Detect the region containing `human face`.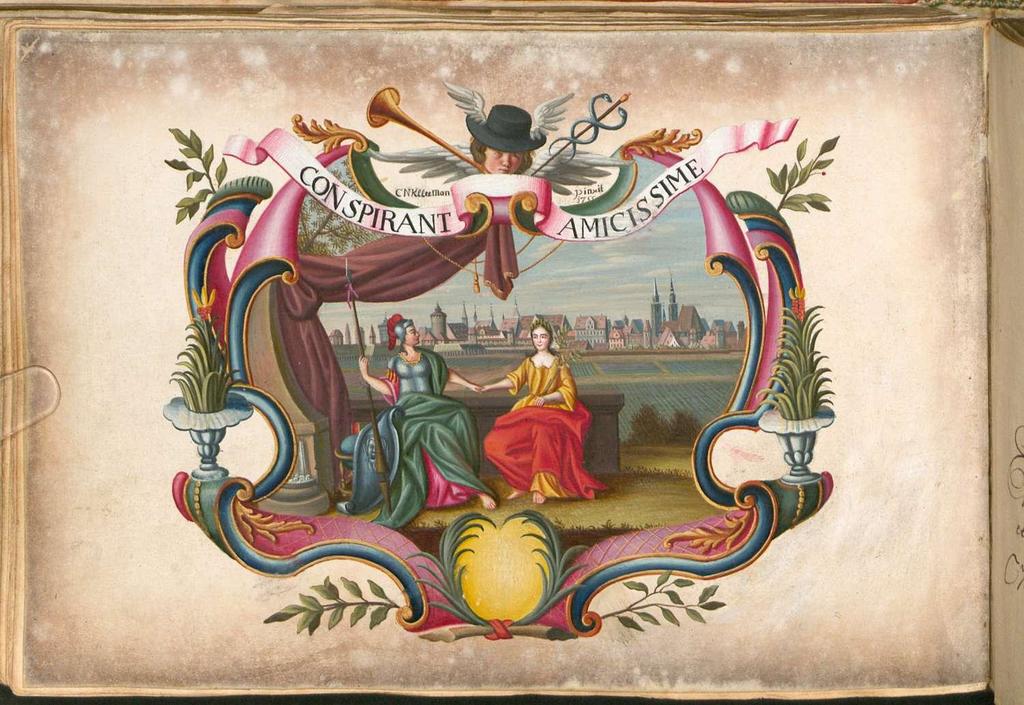
{"left": 484, "top": 147, "right": 520, "bottom": 175}.
